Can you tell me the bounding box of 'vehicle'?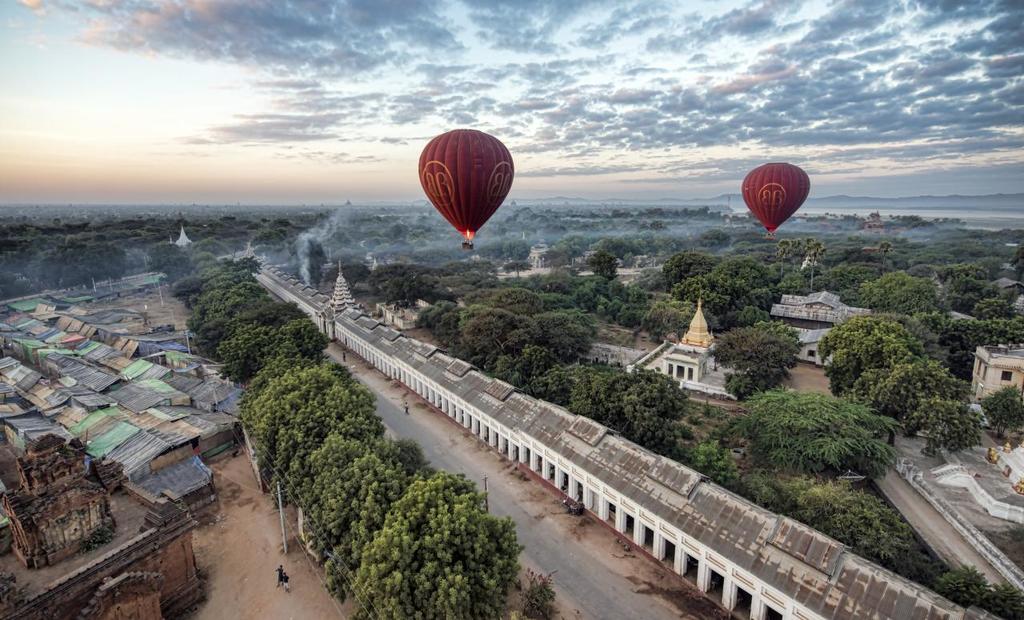
bbox=(416, 128, 514, 250).
